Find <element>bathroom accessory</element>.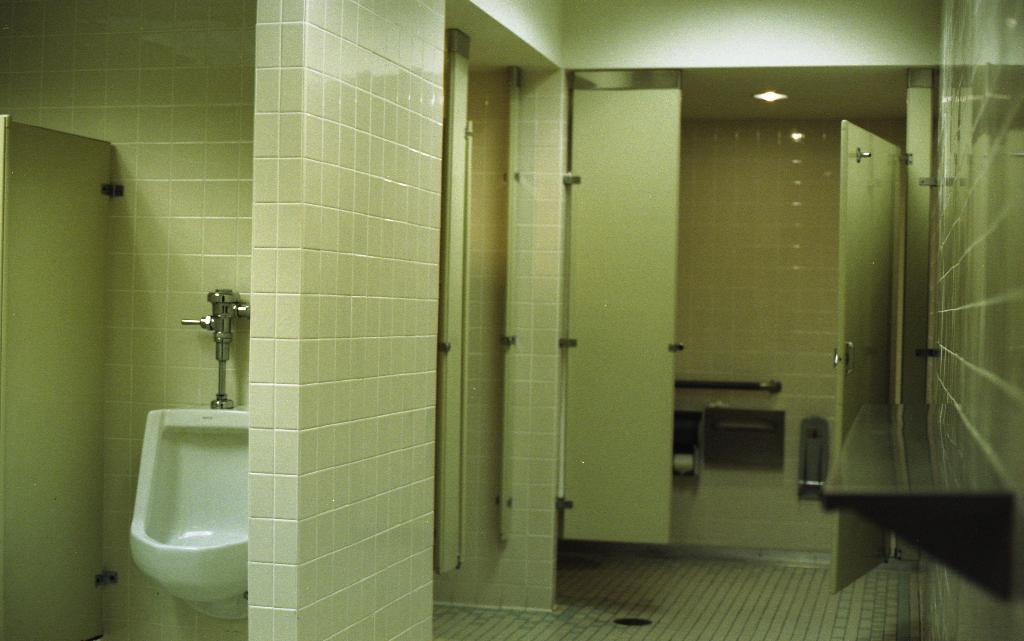
locate(128, 286, 252, 624).
